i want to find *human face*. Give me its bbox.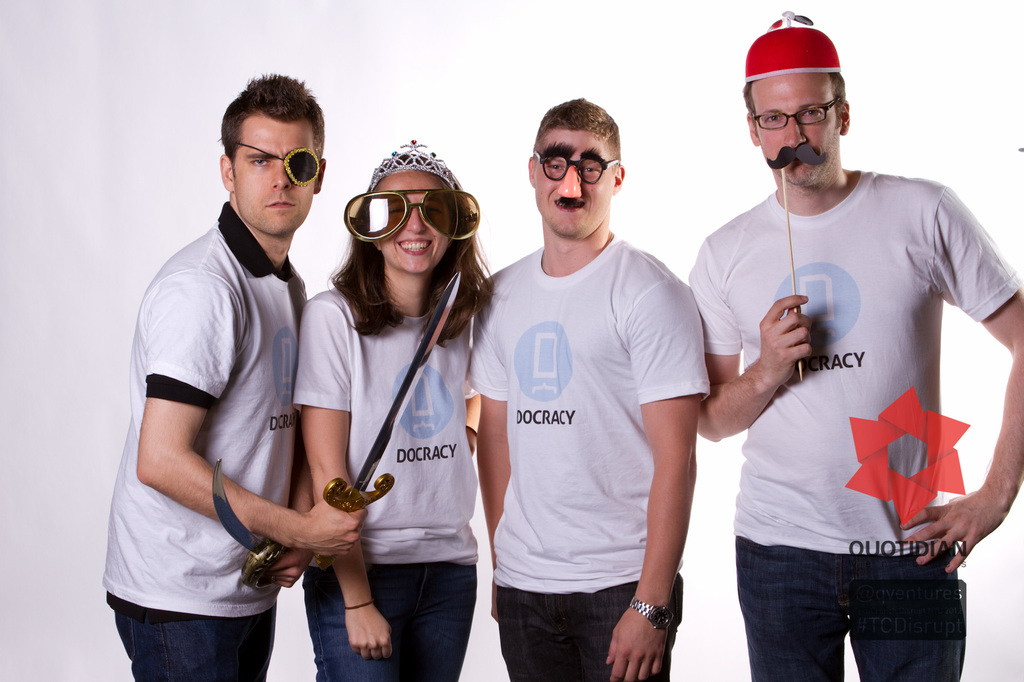
[533, 131, 612, 239].
